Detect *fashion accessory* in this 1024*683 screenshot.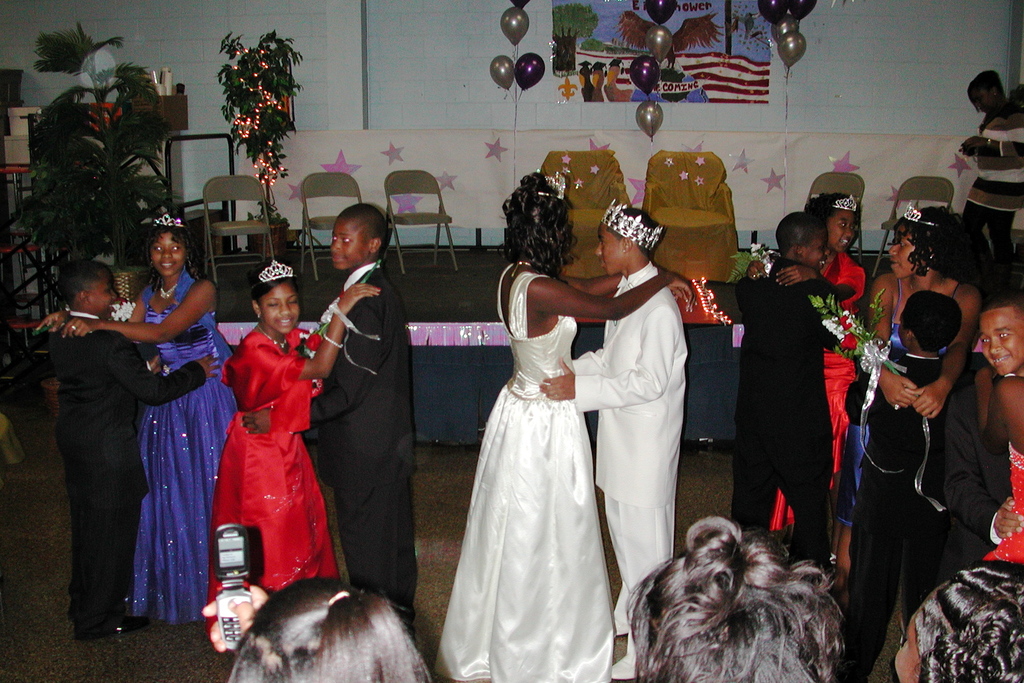
Detection: 152 211 186 230.
